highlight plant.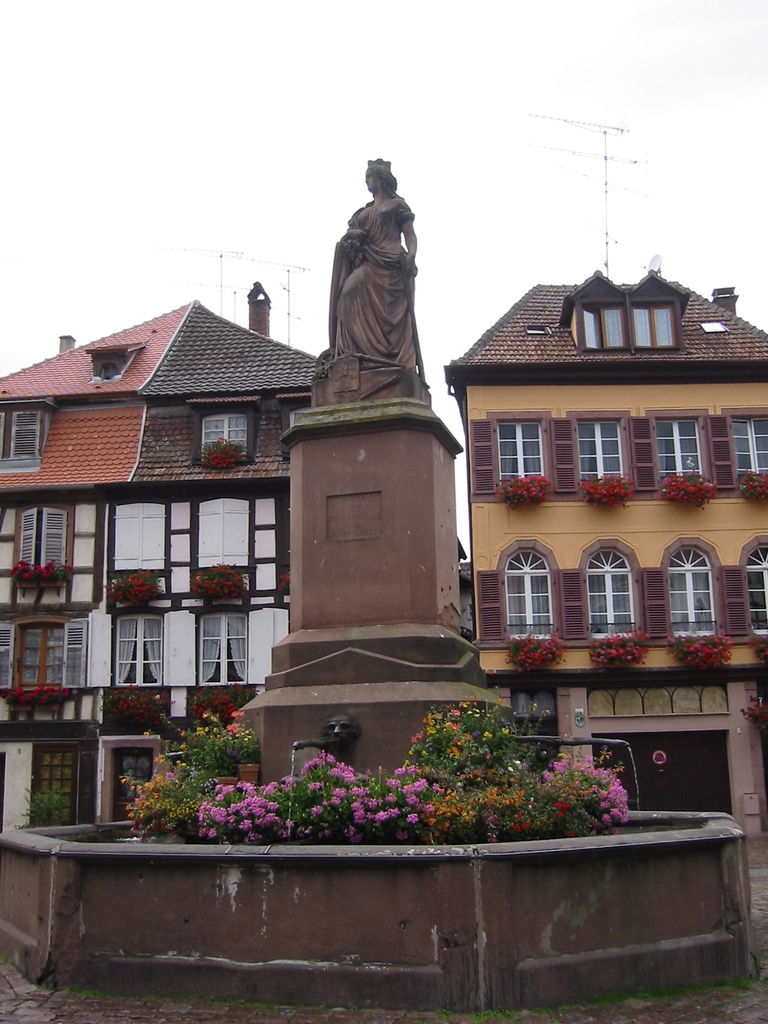
Highlighted region: bbox(102, 566, 173, 603).
